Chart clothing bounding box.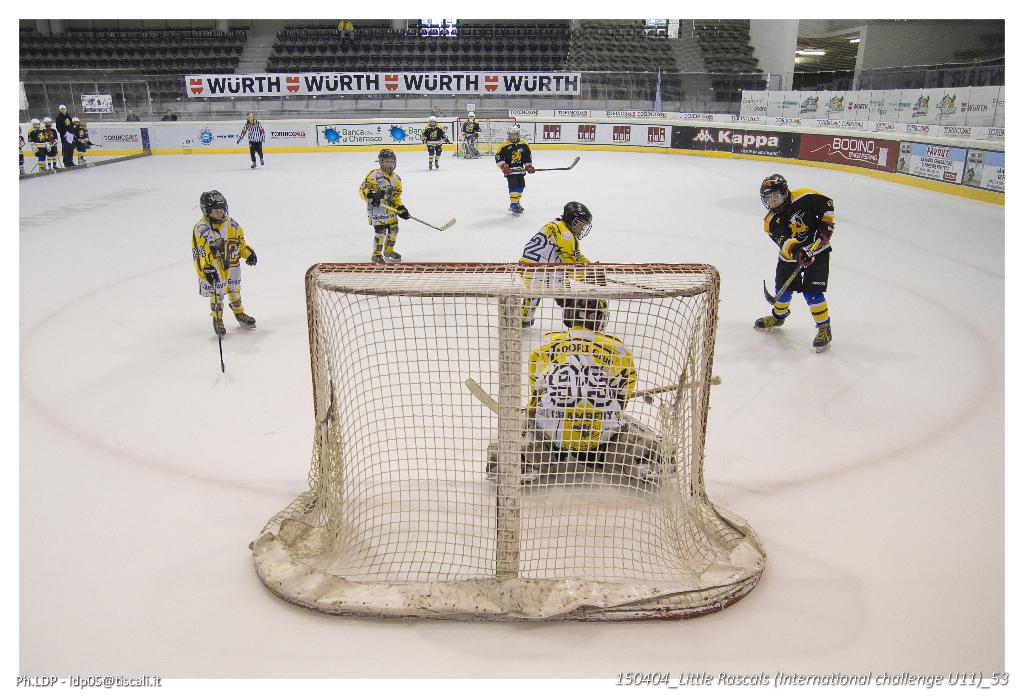
Charted: detection(193, 218, 253, 319).
